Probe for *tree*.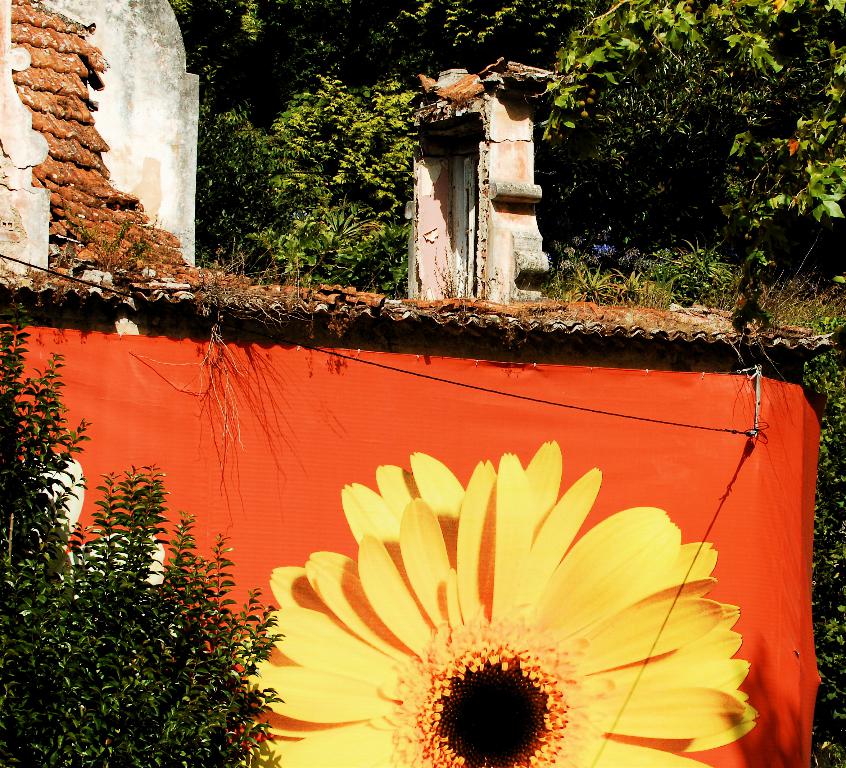
Probe result: (x1=167, y1=0, x2=845, y2=292).
